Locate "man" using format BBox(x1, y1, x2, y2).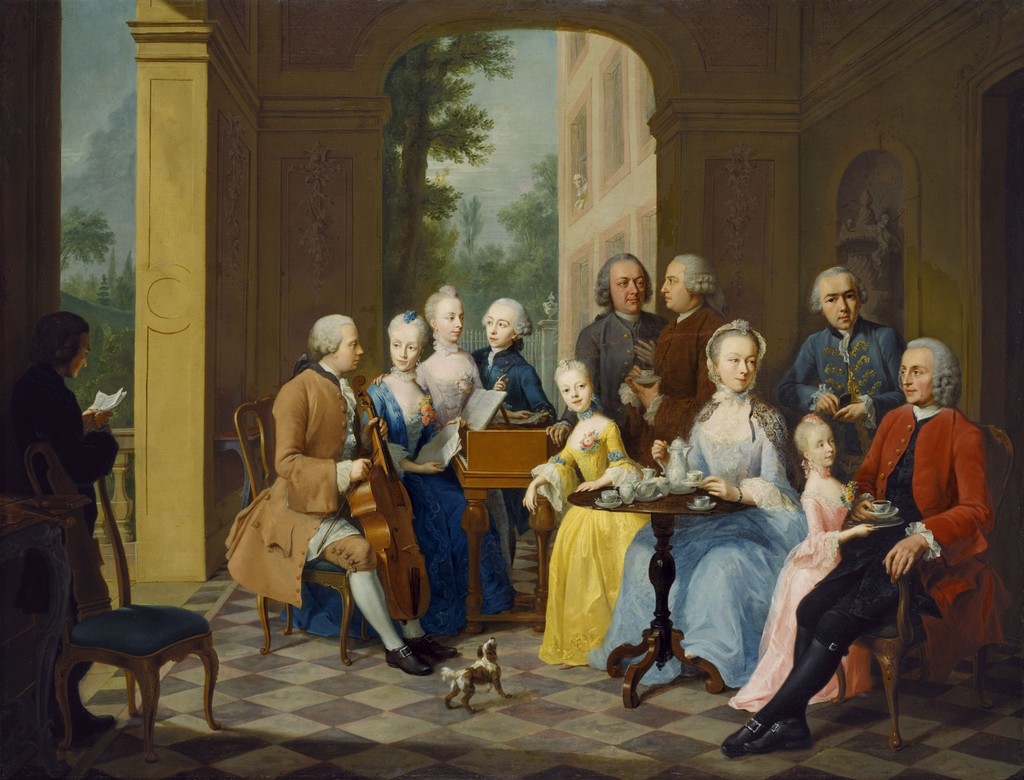
BBox(542, 251, 667, 450).
